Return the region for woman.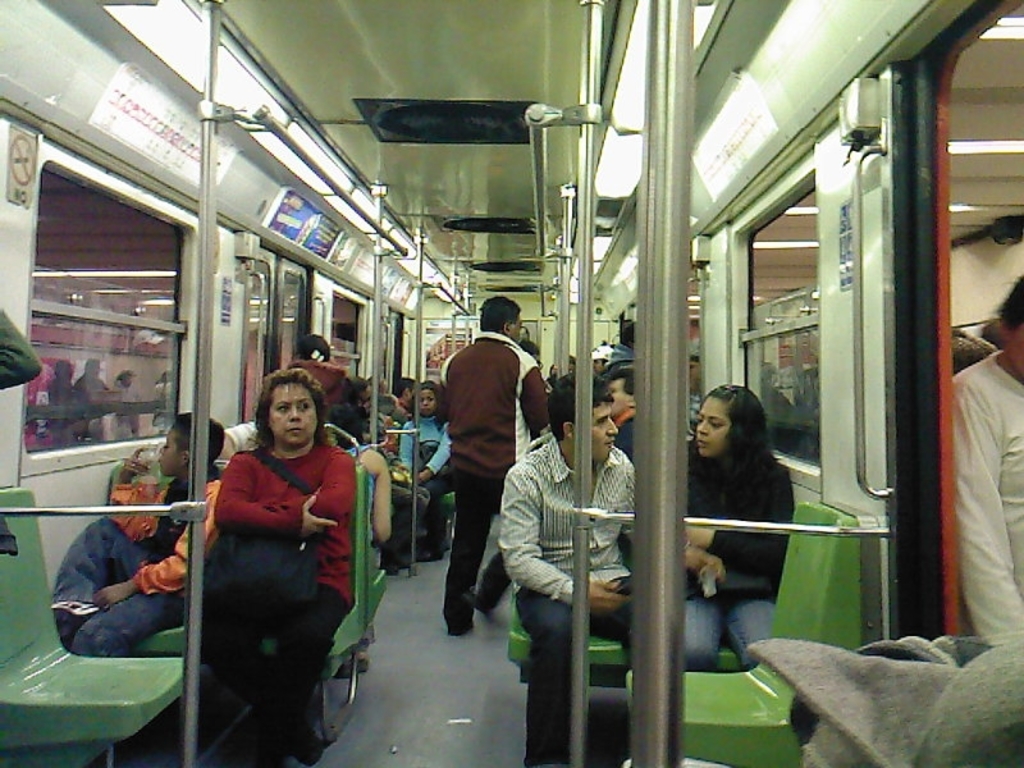
324 401 390 677.
